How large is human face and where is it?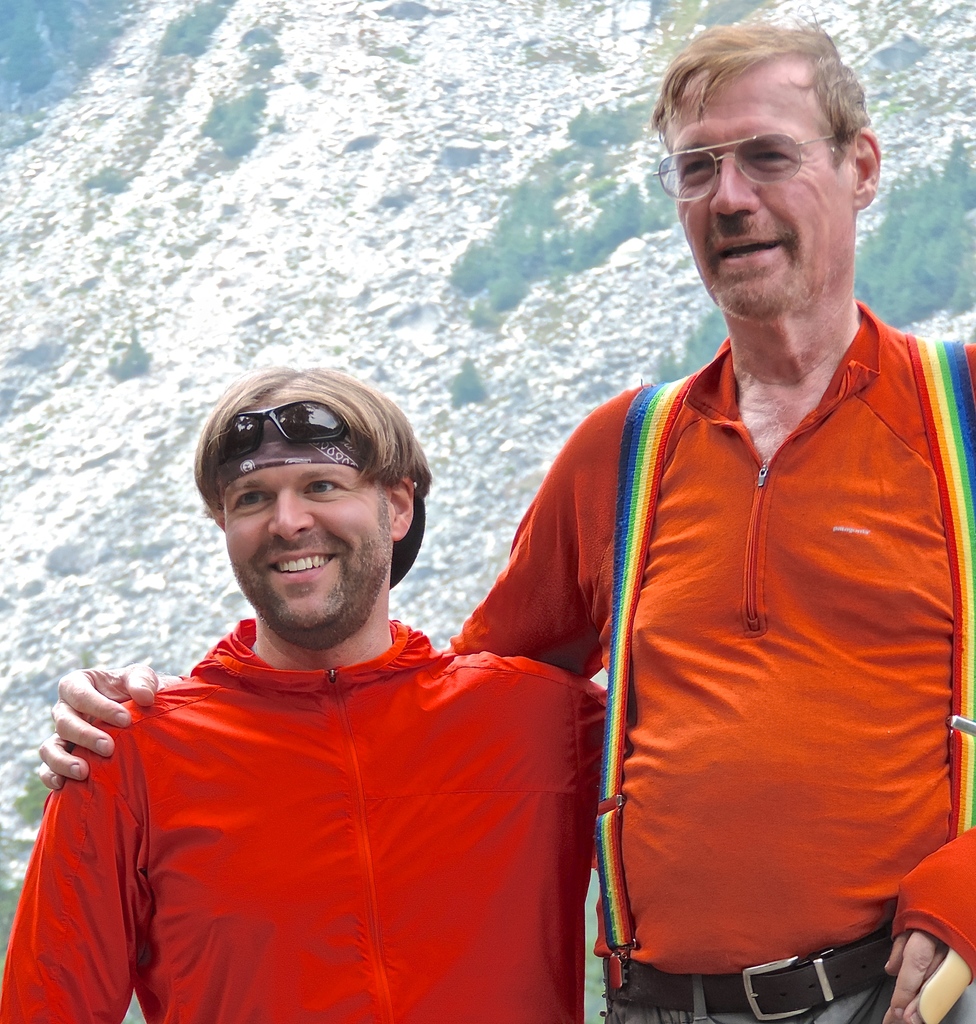
Bounding box: left=666, top=53, right=851, bottom=323.
